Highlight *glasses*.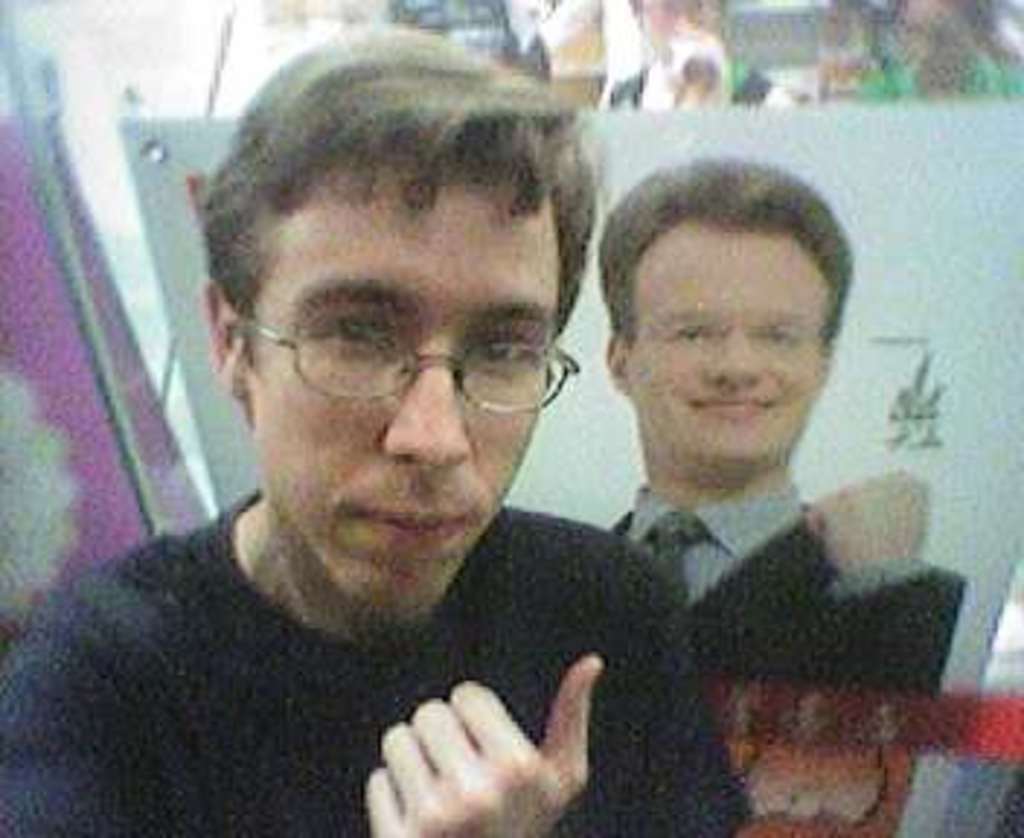
Highlighted region: bbox=[227, 288, 567, 422].
